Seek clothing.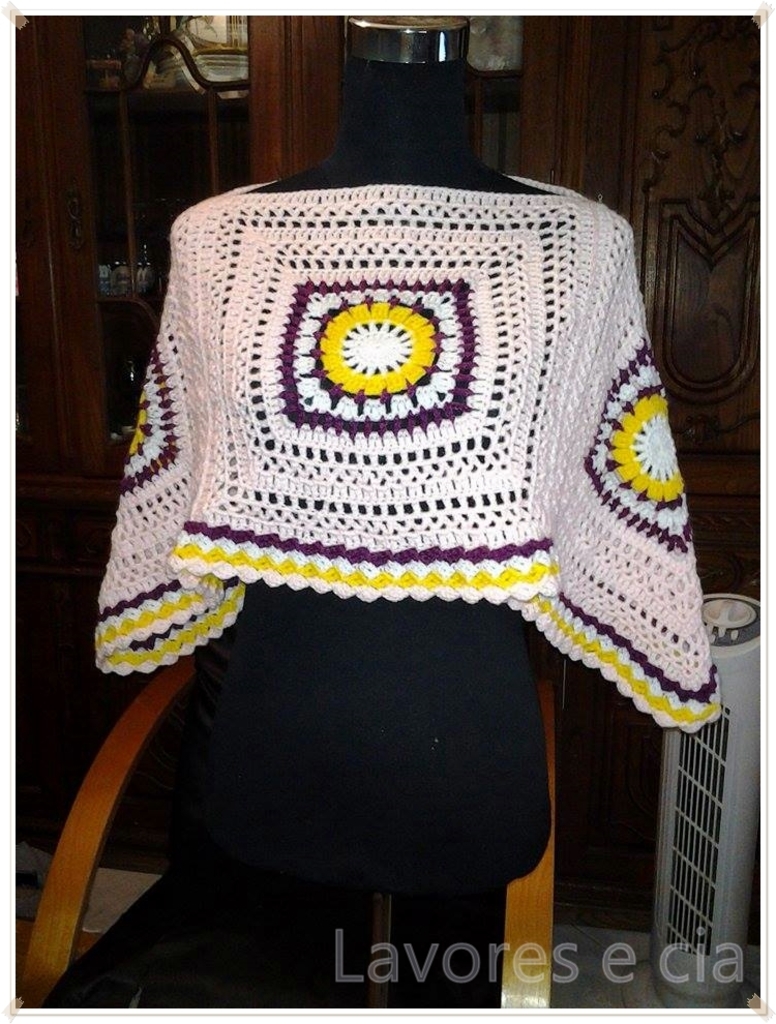
Rect(92, 145, 719, 924).
